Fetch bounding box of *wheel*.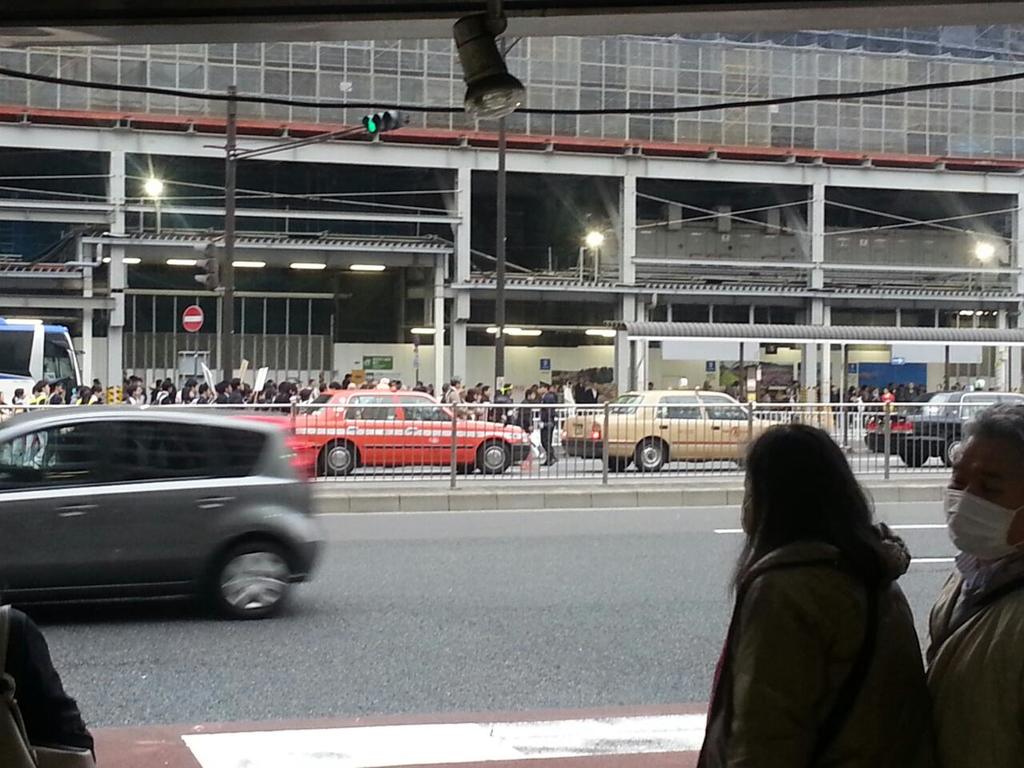
Bbox: [x1=634, y1=434, x2=670, y2=470].
